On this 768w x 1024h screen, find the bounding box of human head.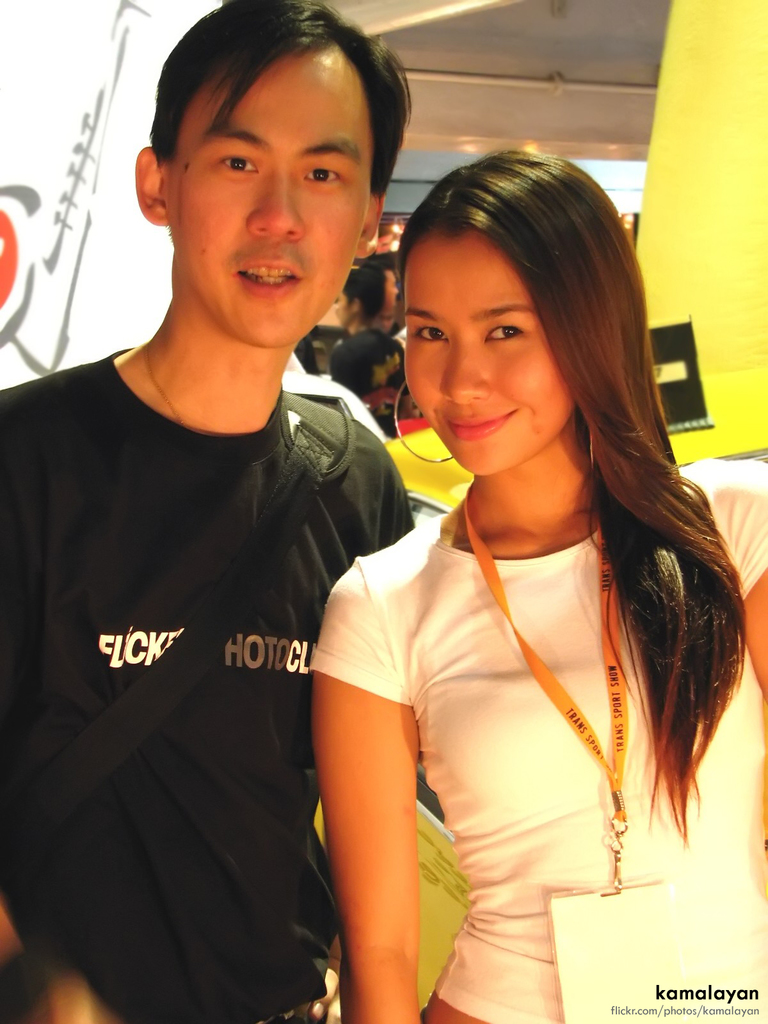
Bounding box: <region>358, 258, 406, 328</region>.
